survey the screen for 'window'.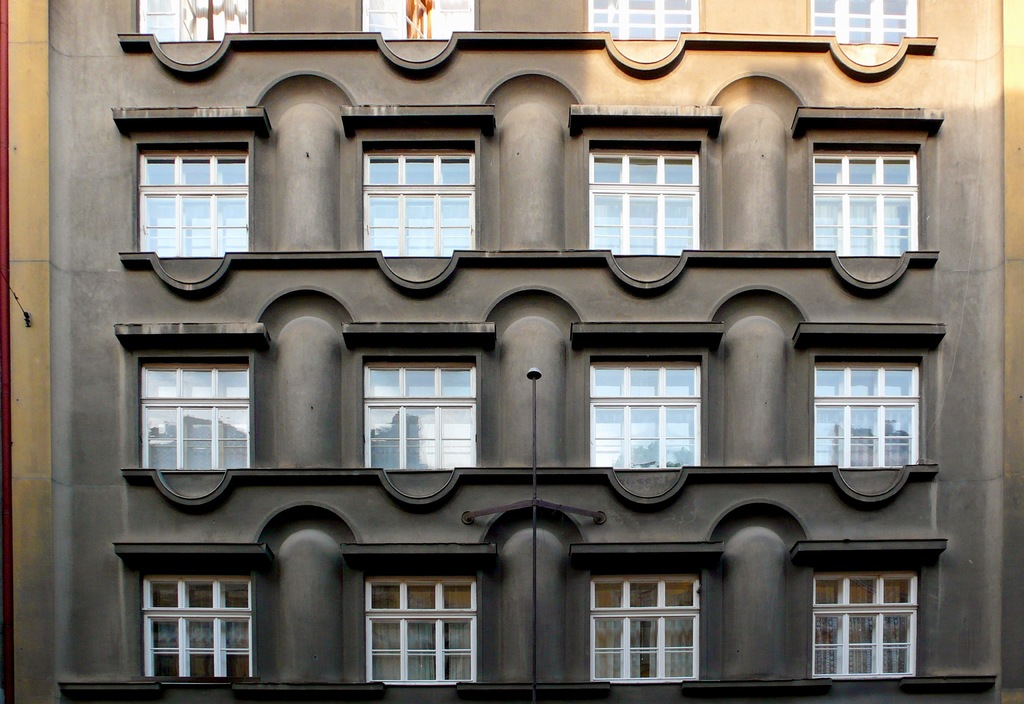
Survey found: 564, 105, 719, 249.
